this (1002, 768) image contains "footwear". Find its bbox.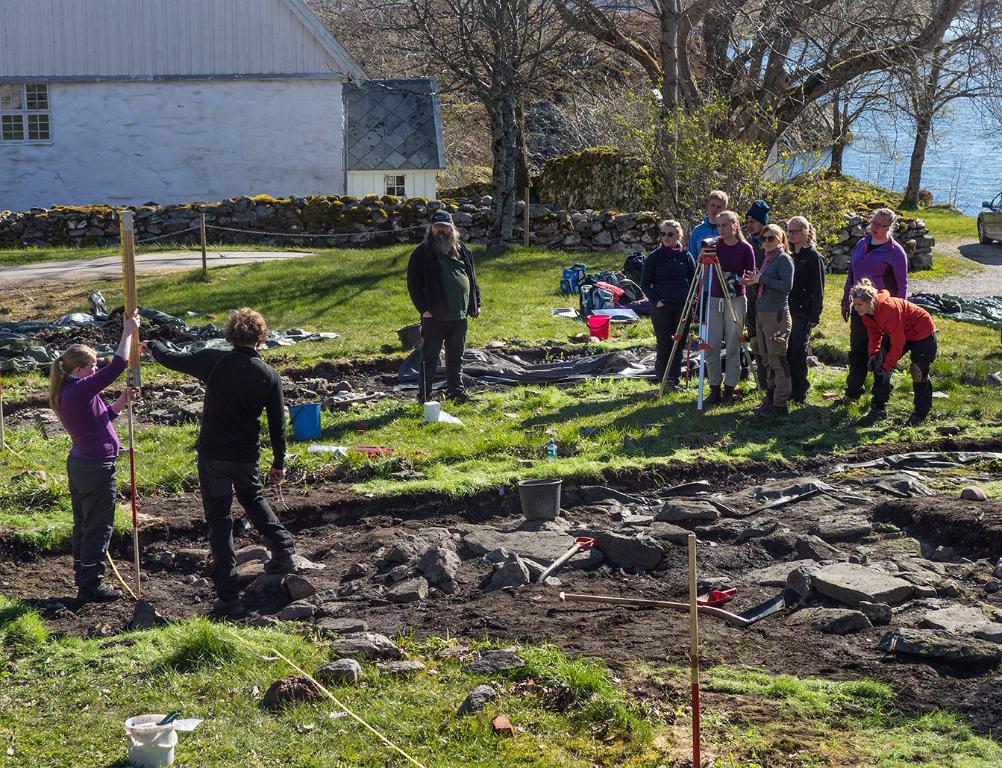
pyautogui.locateOnScreen(451, 383, 472, 407).
